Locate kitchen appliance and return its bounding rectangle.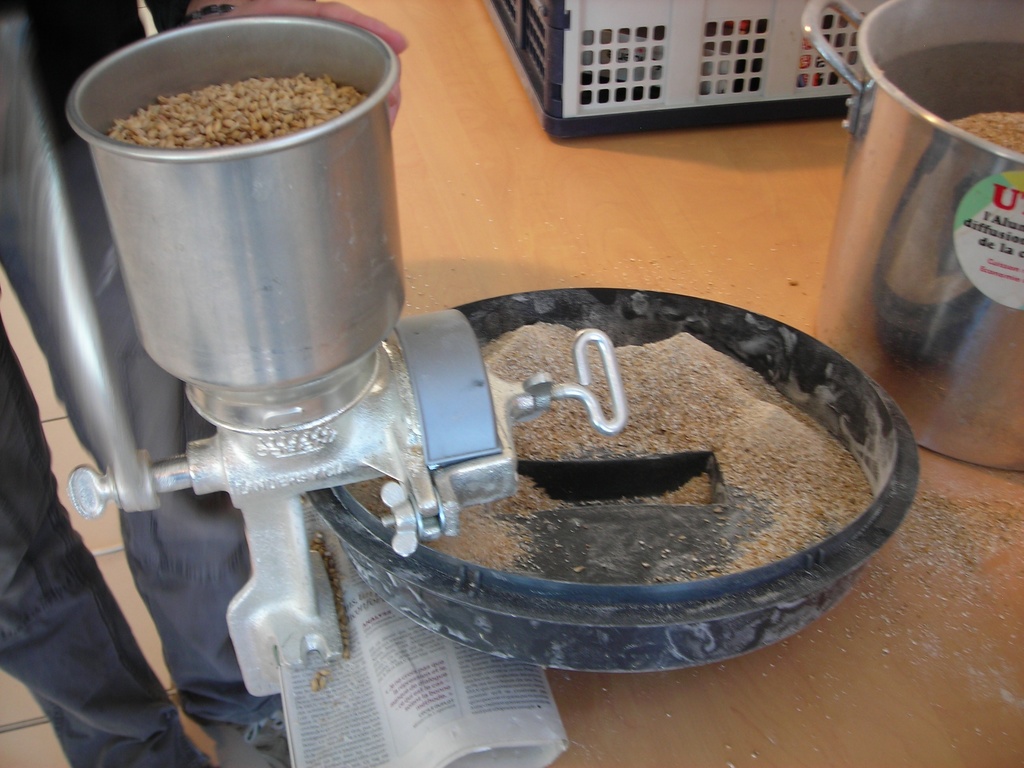
801:0:1023:470.
